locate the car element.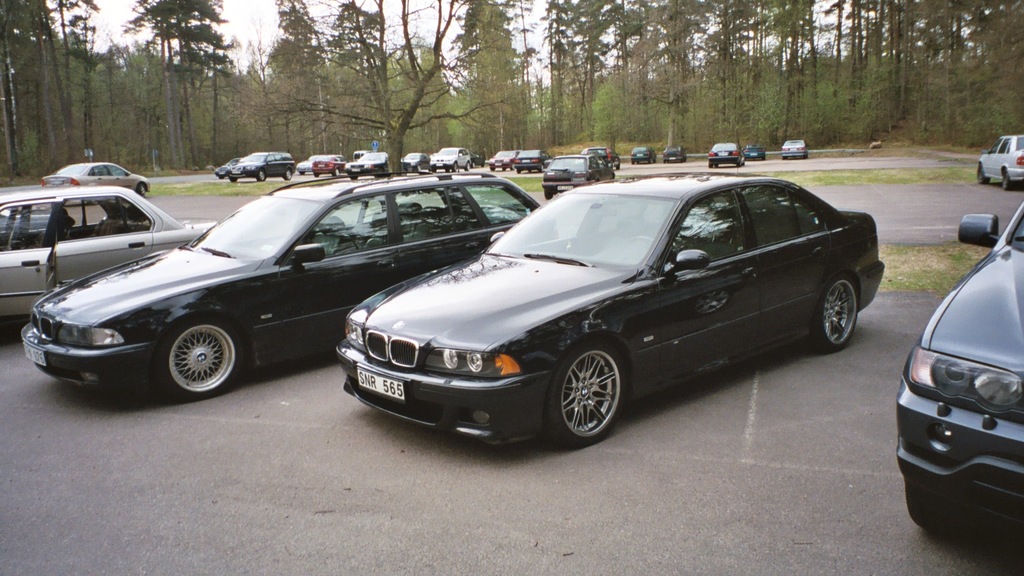
Element bbox: (x1=231, y1=151, x2=292, y2=179).
